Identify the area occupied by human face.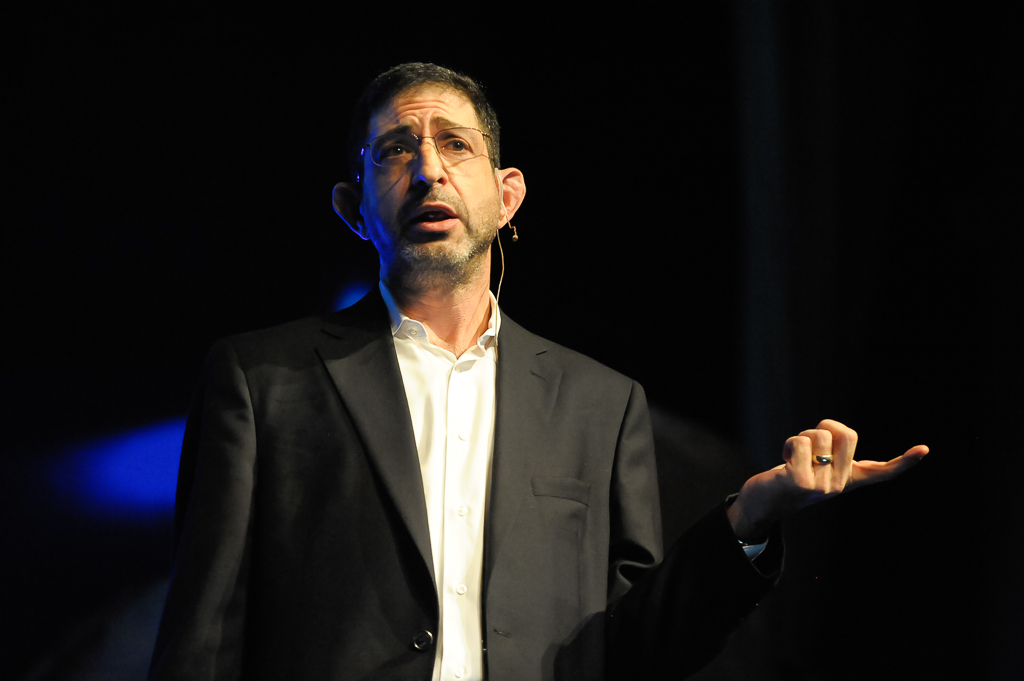
Area: (left=355, top=75, right=503, bottom=275).
